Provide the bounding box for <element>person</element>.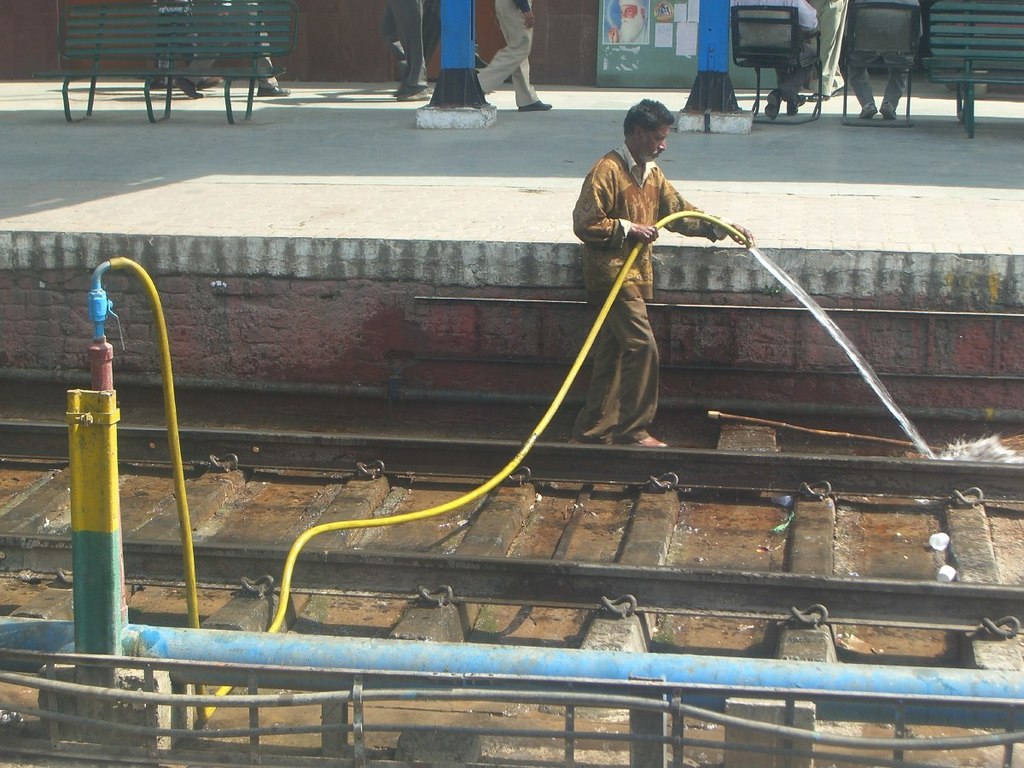
469, 0, 554, 120.
